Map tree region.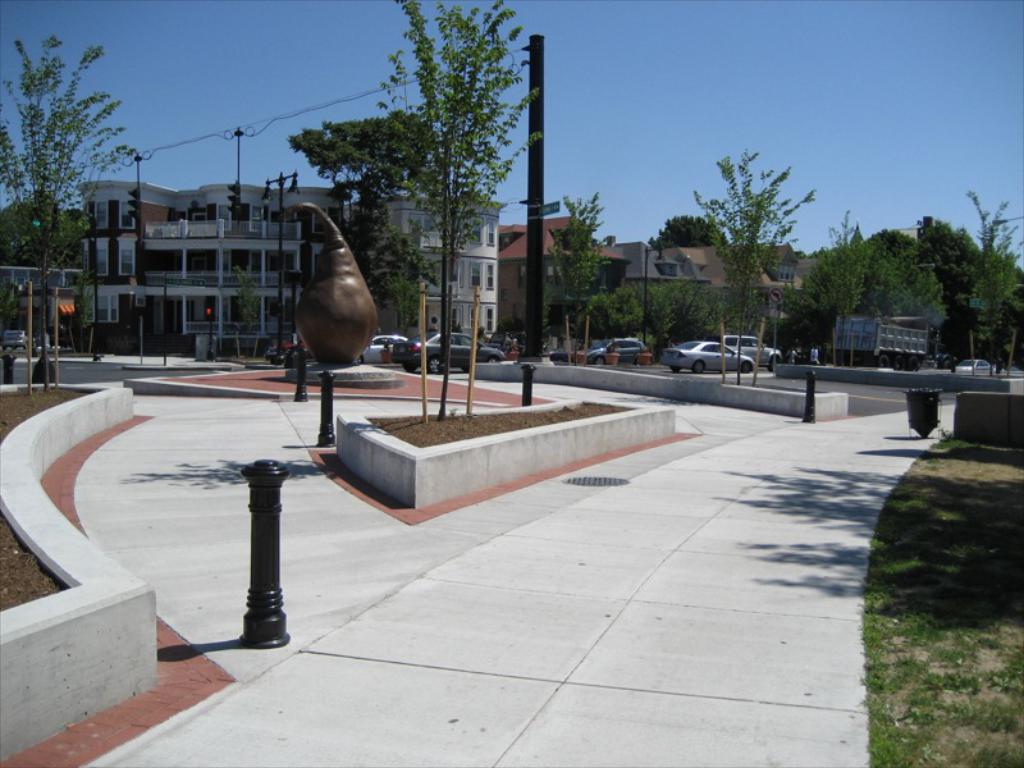
Mapped to select_region(224, 259, 262, 369).
